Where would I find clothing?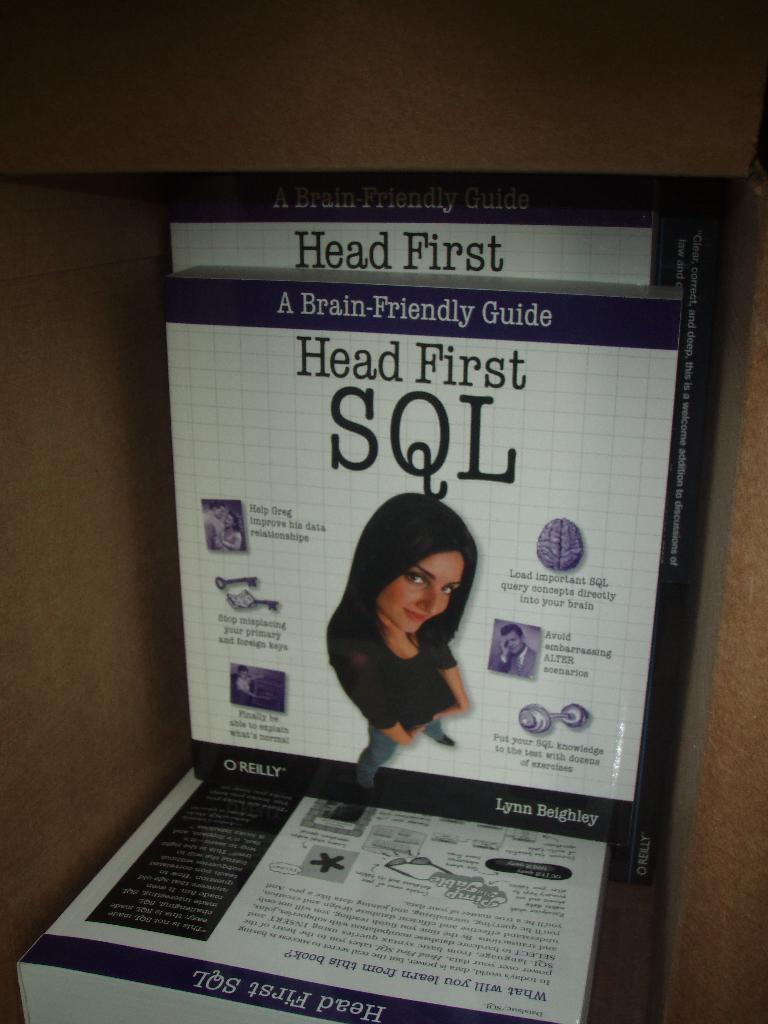
At 205/512/223/552.
